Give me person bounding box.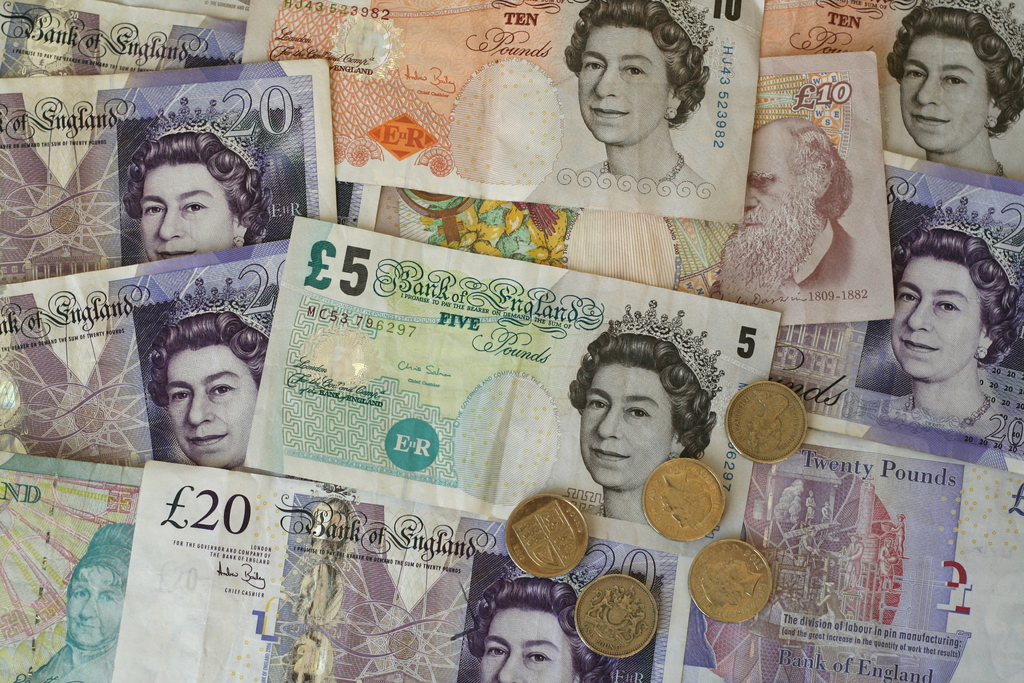
27,520,132,682.
